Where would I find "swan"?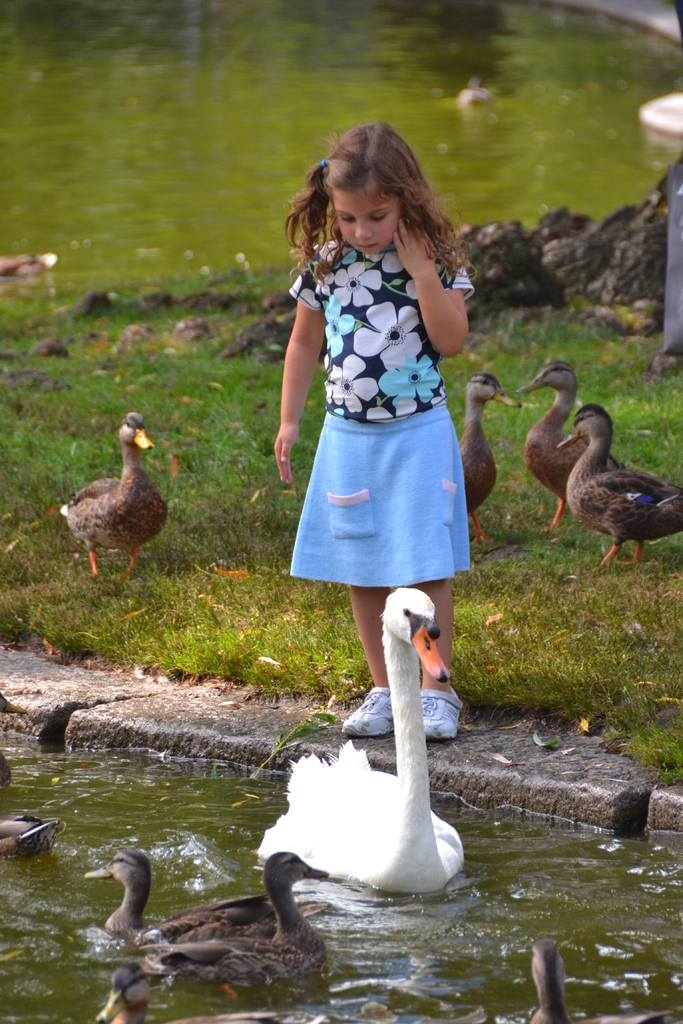
At 554/399/682/567.
